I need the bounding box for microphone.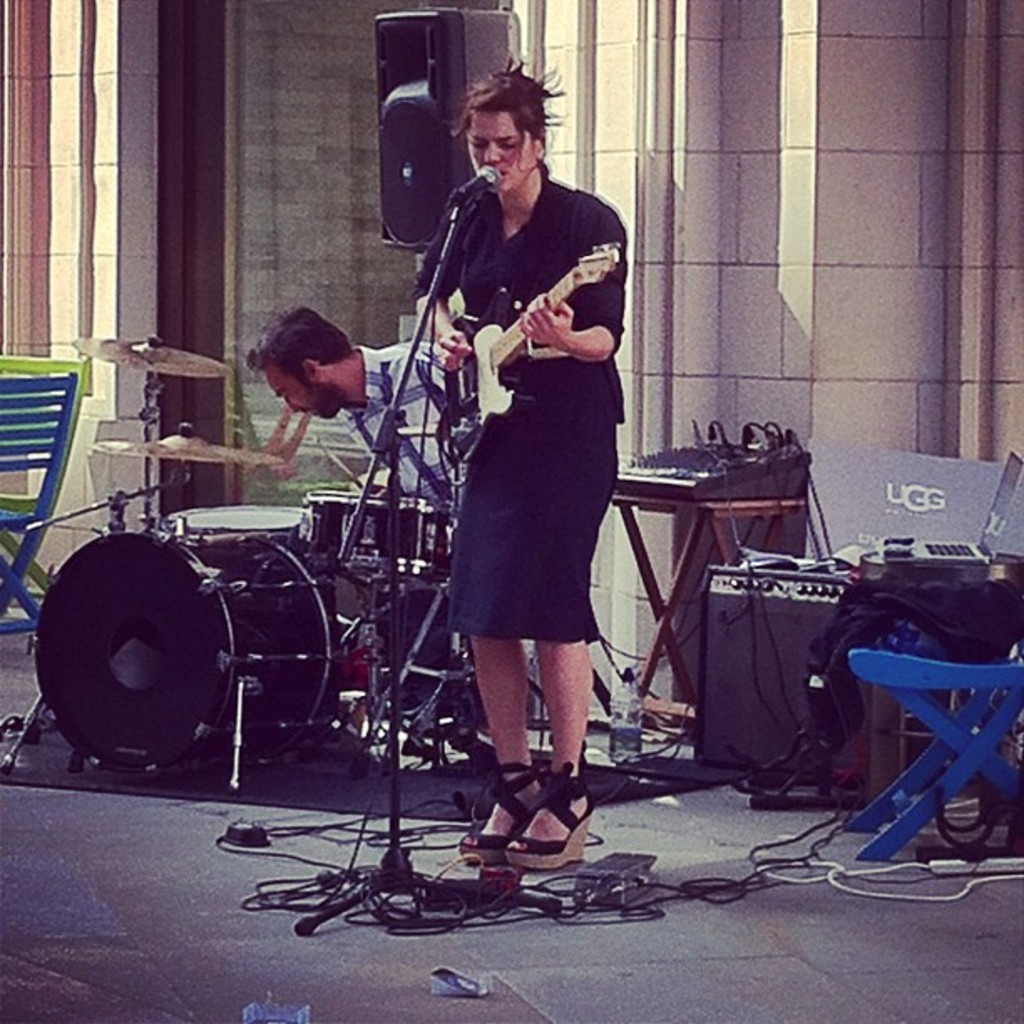
Here it is: [458,164,499,194].
